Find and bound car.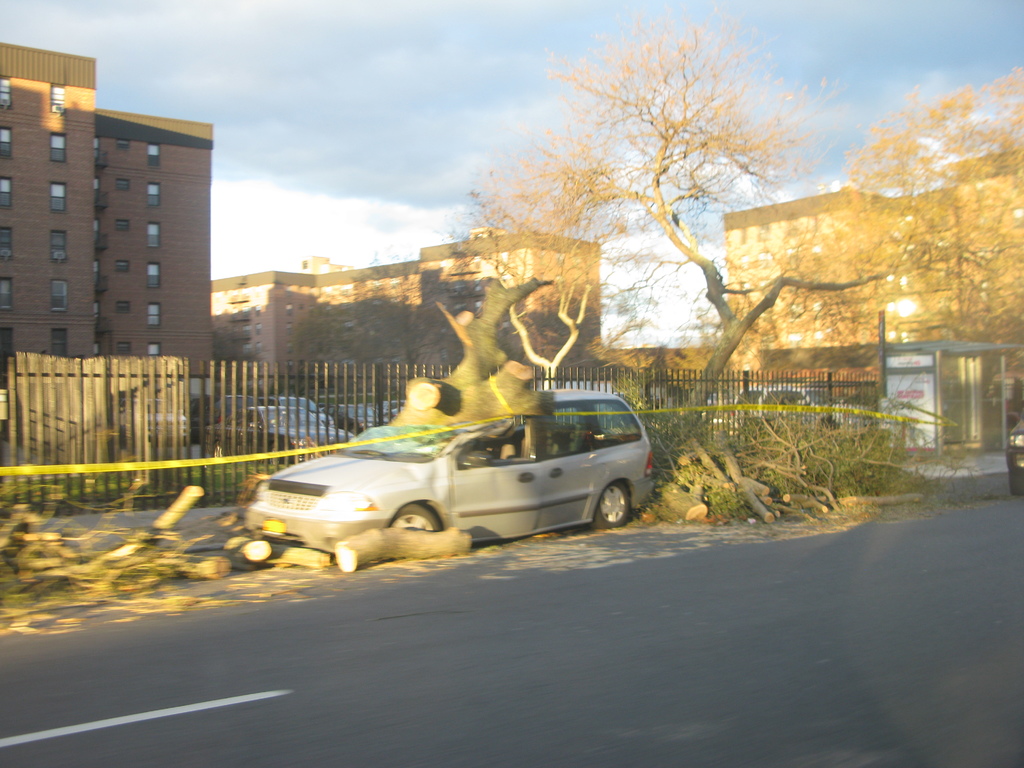
Bound: bbox=[248, 378, 638, 568].
